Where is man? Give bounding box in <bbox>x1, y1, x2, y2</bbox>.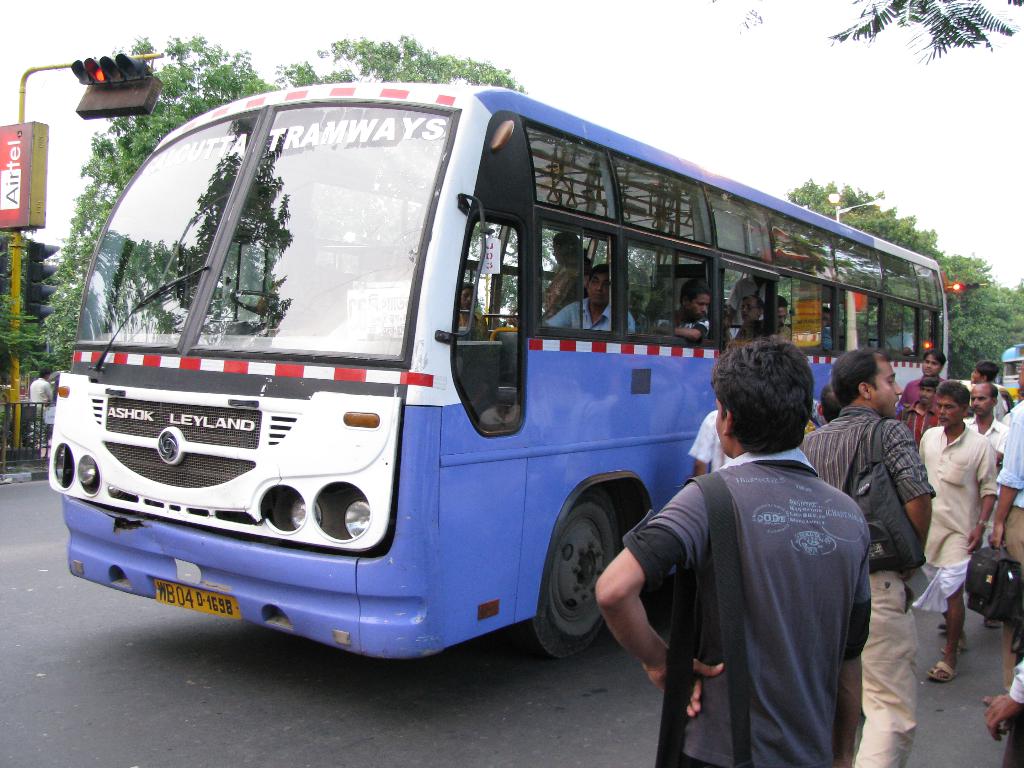
<bbox>28, 365, 54, 436</bbox>.
